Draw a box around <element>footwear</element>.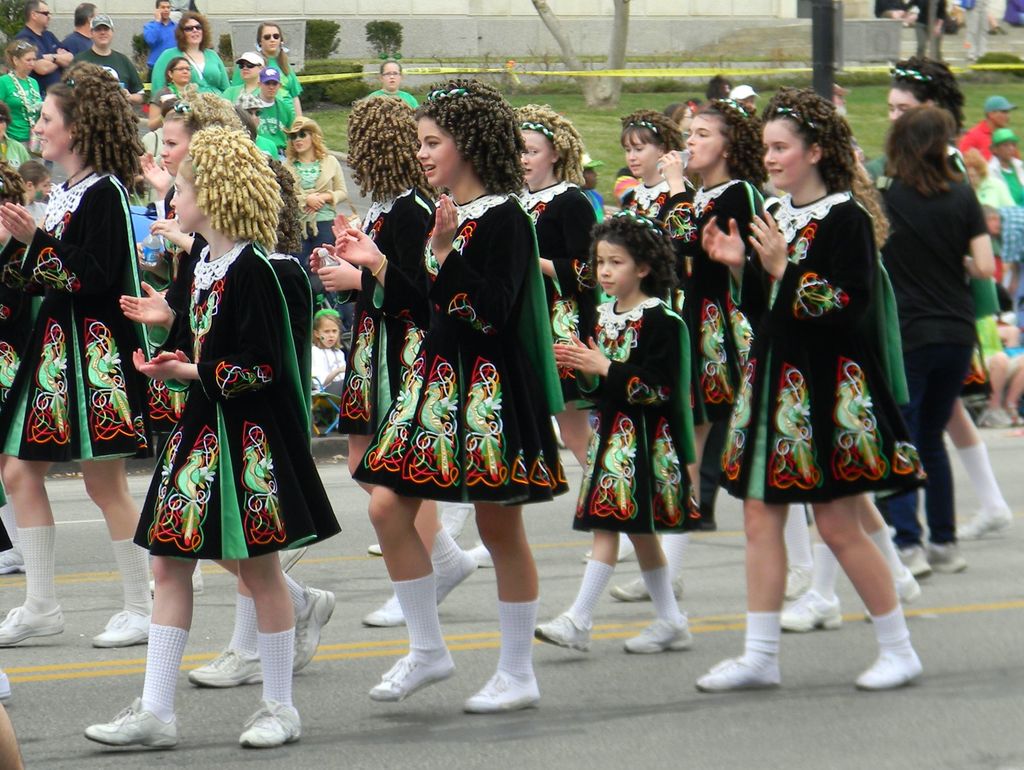
locate(860, 564, 918, 626).
